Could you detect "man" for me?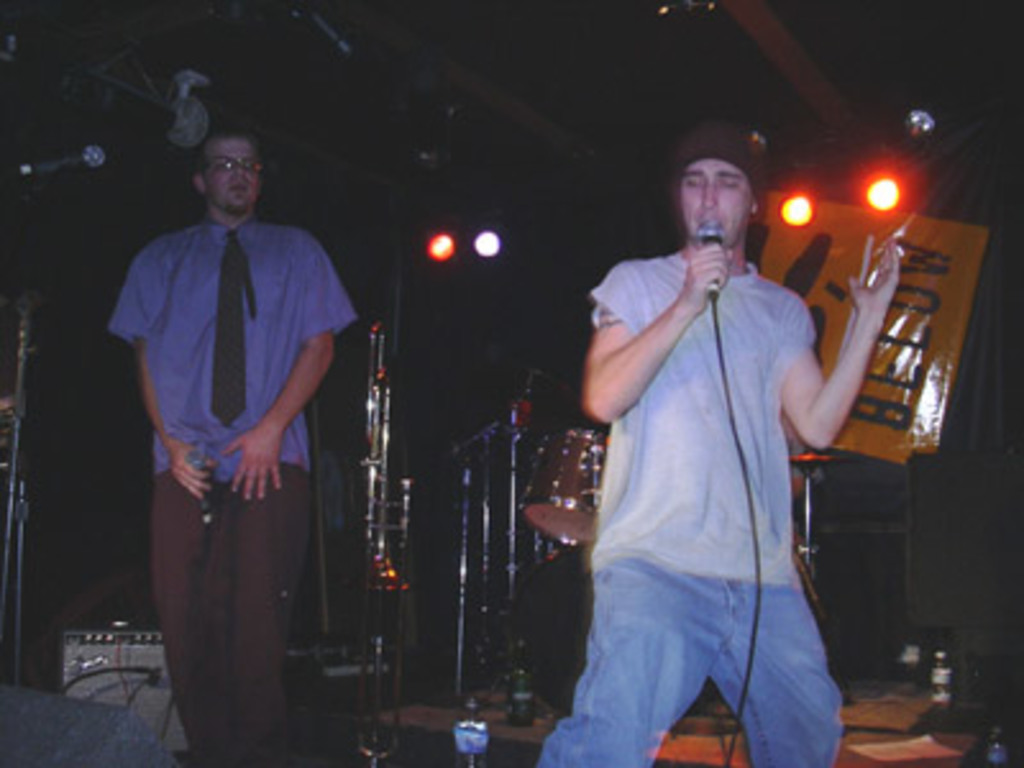
Detection result: Rect(102, 128, 358, 704).
